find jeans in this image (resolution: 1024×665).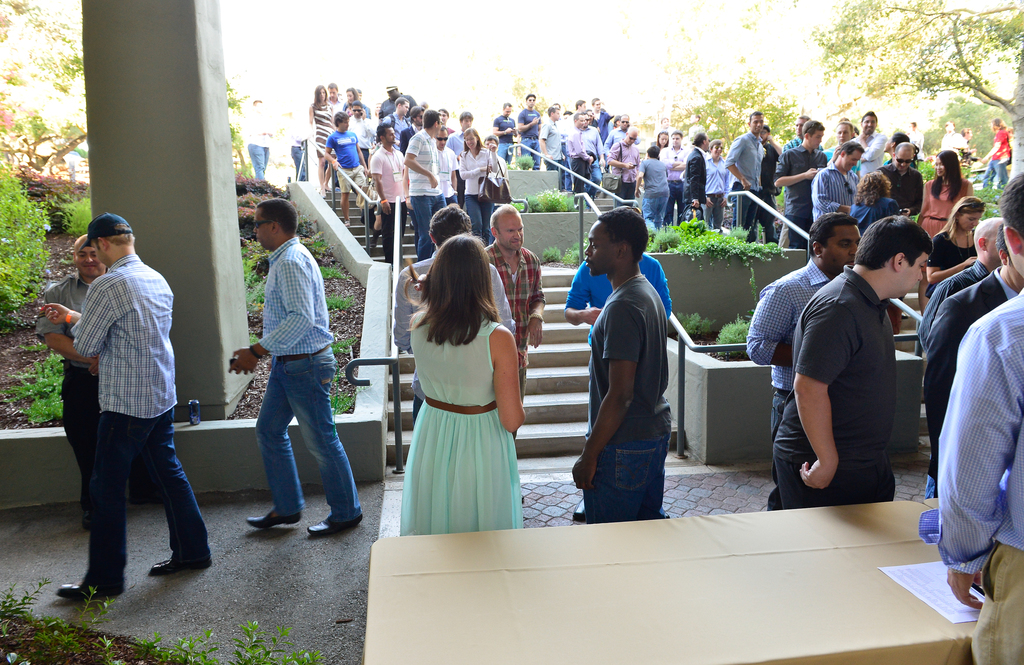
bbox=[773, 417, 898, 514].
